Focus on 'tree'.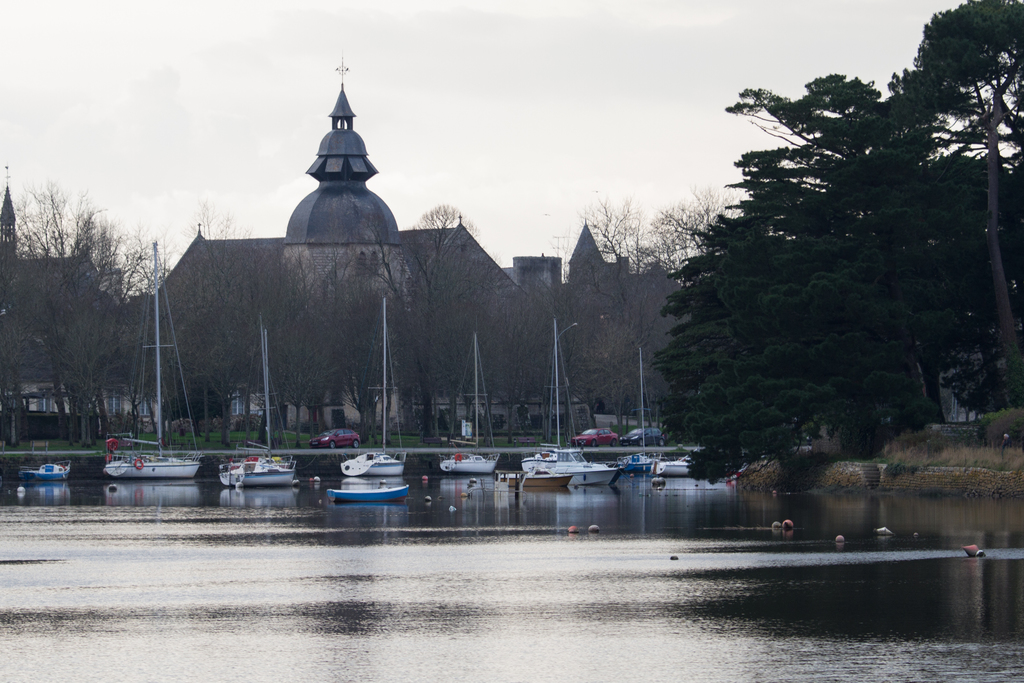
Focused at [left=142, top=184, right=262, bottom=450].
